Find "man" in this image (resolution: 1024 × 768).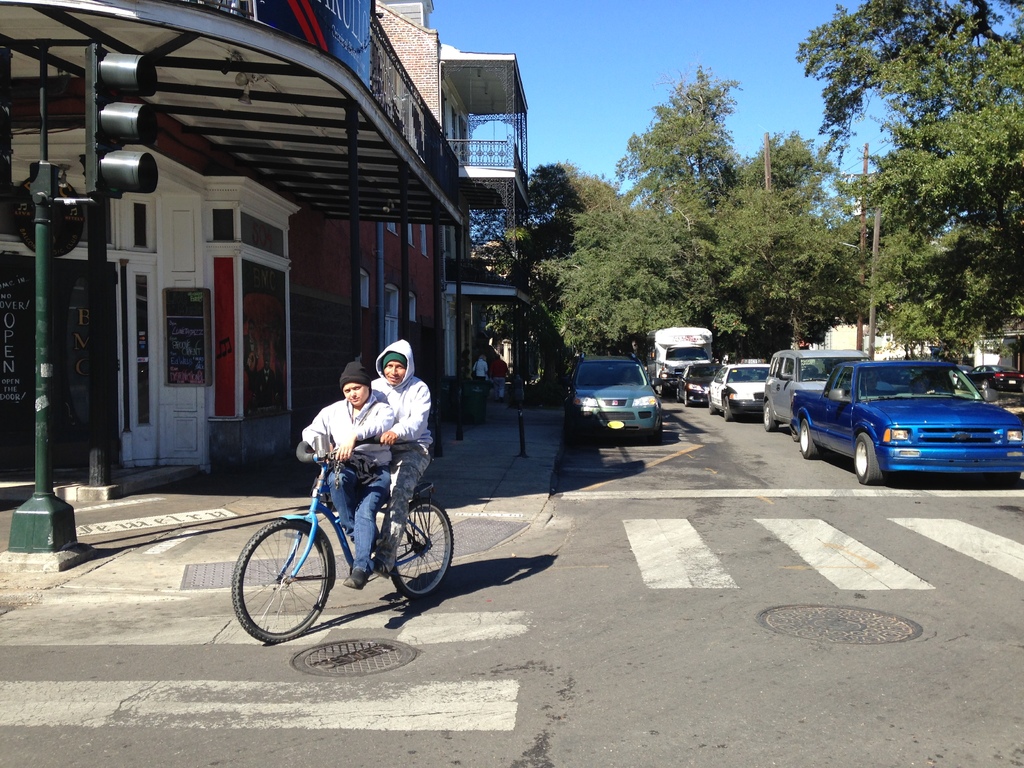
Rect(368, 339, 432, 582).
